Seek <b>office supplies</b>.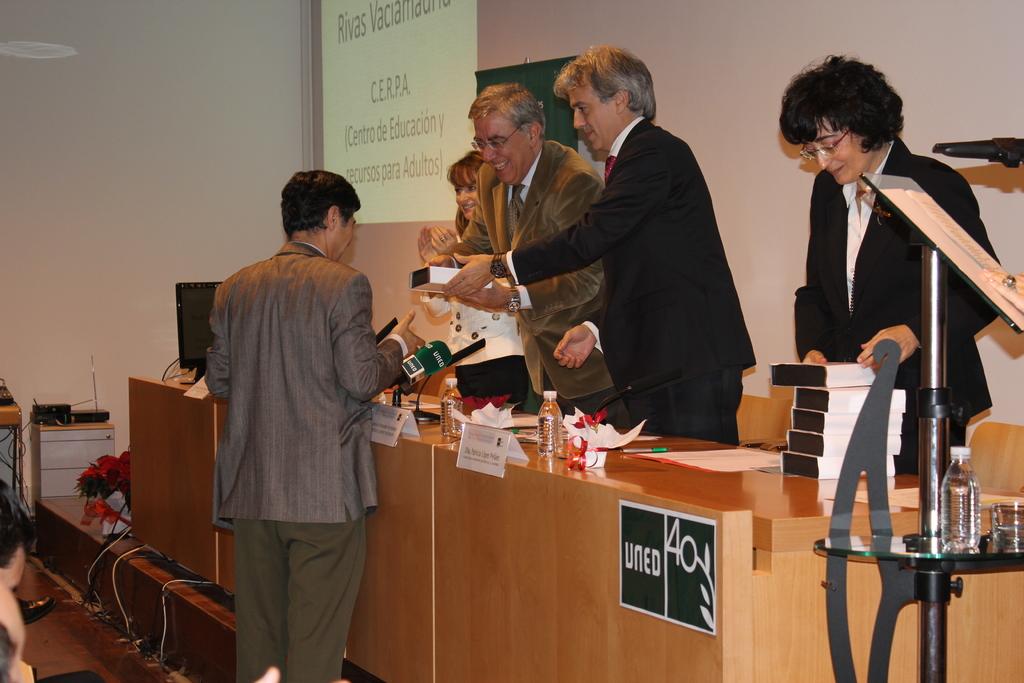
detection(25, 593, 166, 682).
